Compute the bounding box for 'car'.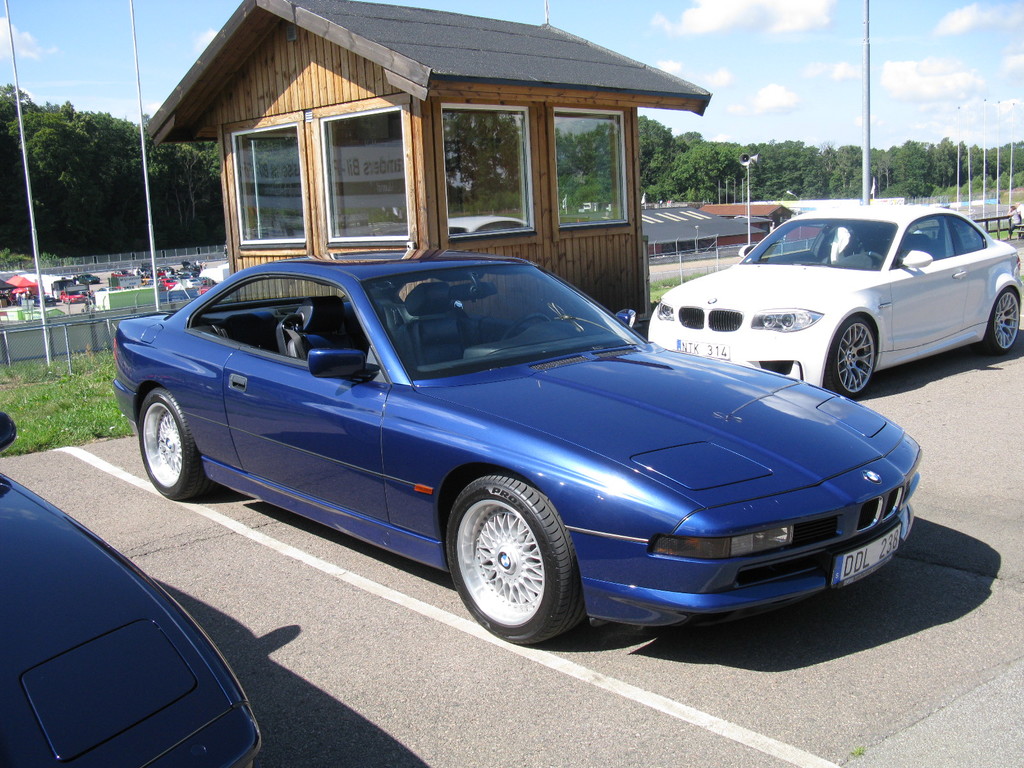
bbox(648, 204, 1023, 397).
